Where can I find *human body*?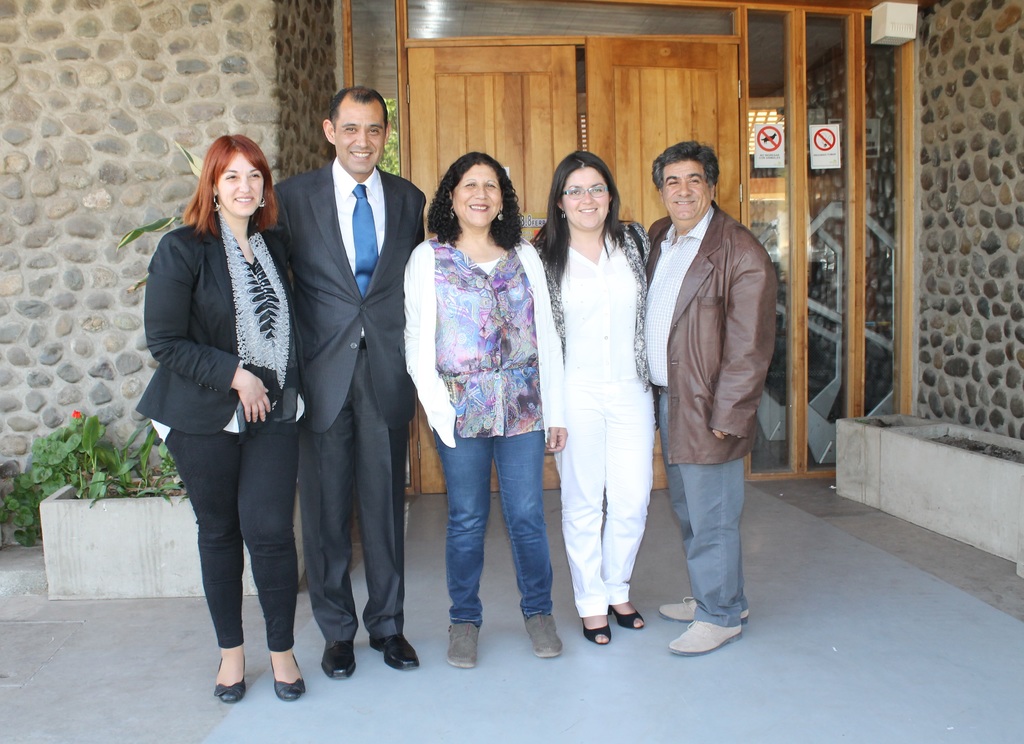
You can find it at left=270, top=152, right=428, bottom=680.
